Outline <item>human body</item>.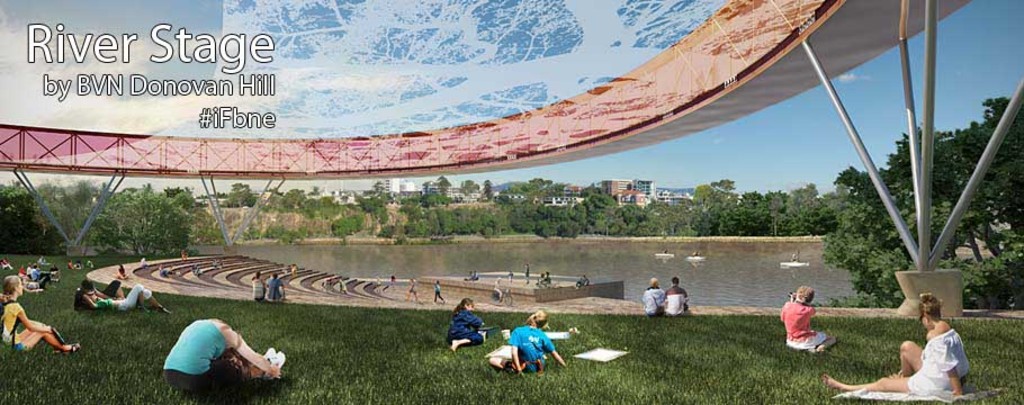
Outline: (267, 278, 285, 299).
